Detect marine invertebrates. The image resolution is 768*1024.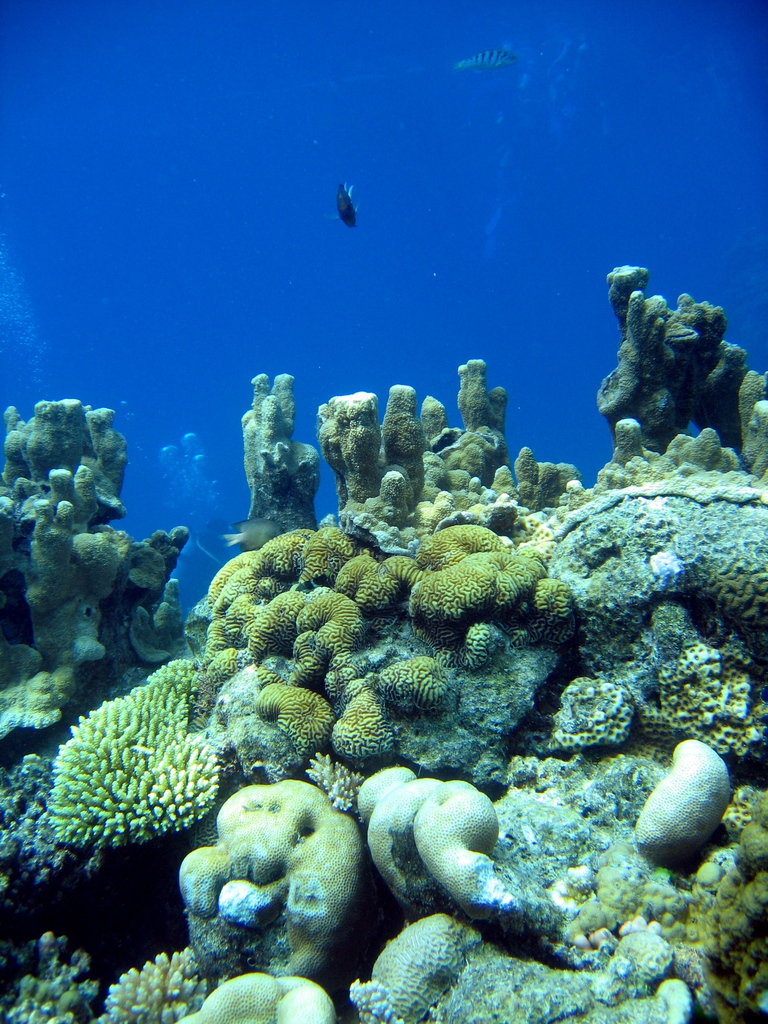
detection(138, 646, 245, 723).
